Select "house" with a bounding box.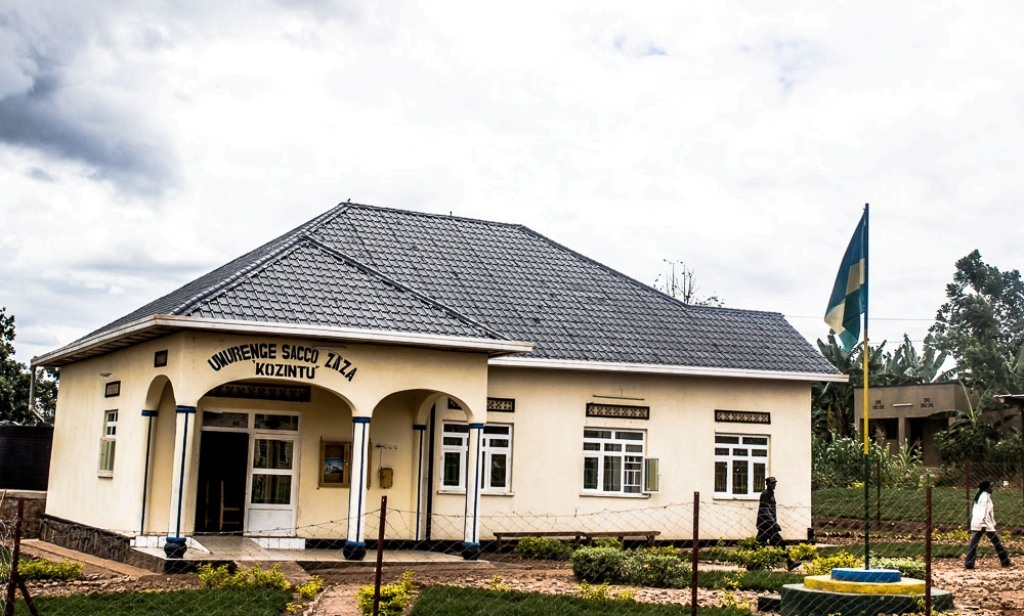
box(21, 195, 857, 566).
